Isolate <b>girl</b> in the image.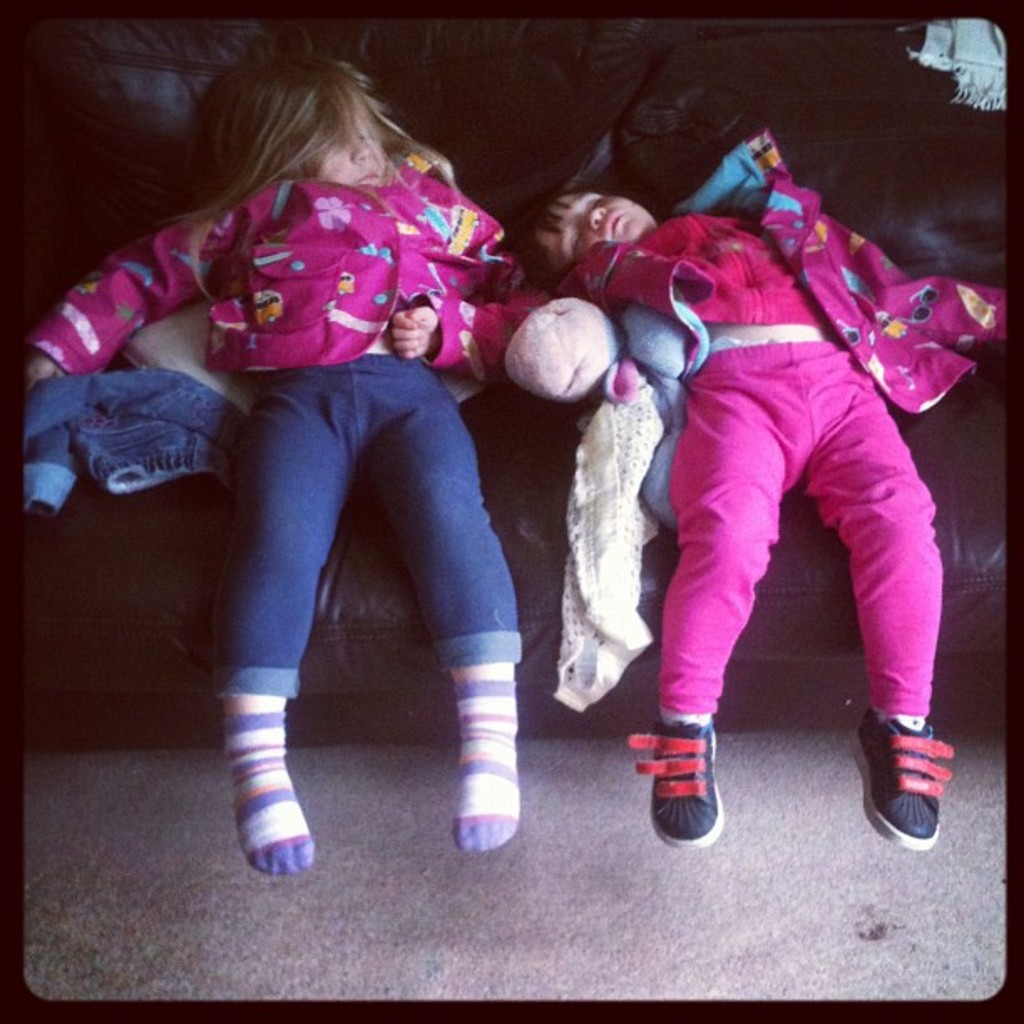
Isolated region: left=23, top=54, right=530, bottom=880.
